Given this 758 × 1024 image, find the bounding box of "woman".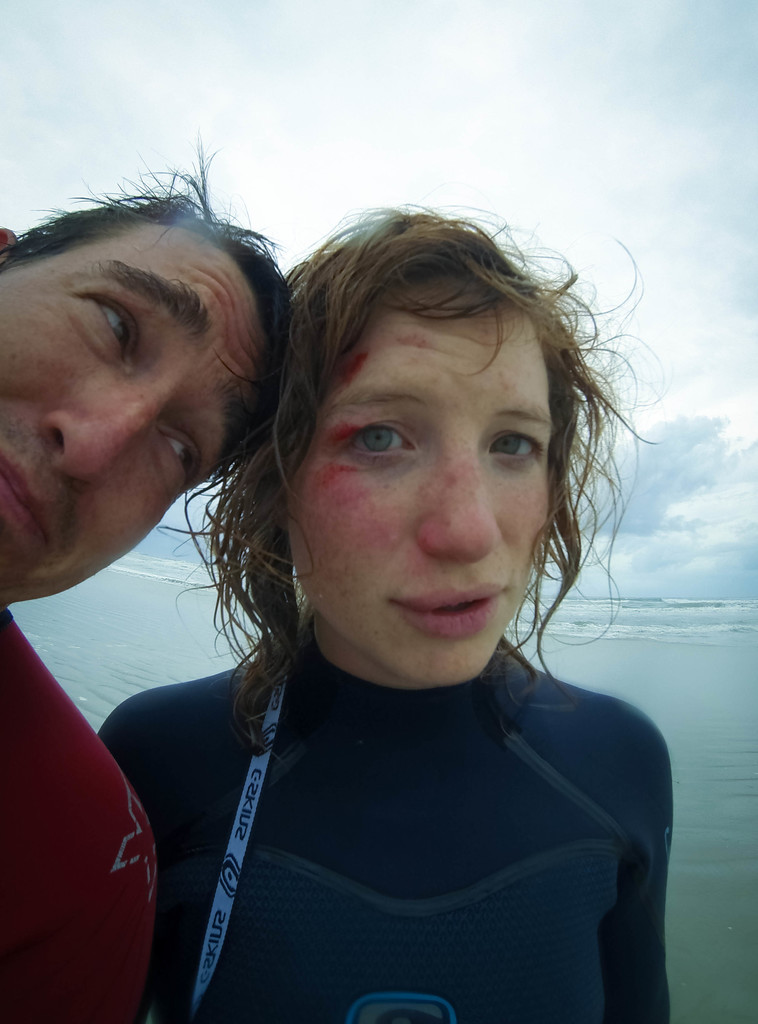
71,184,705,1023.
